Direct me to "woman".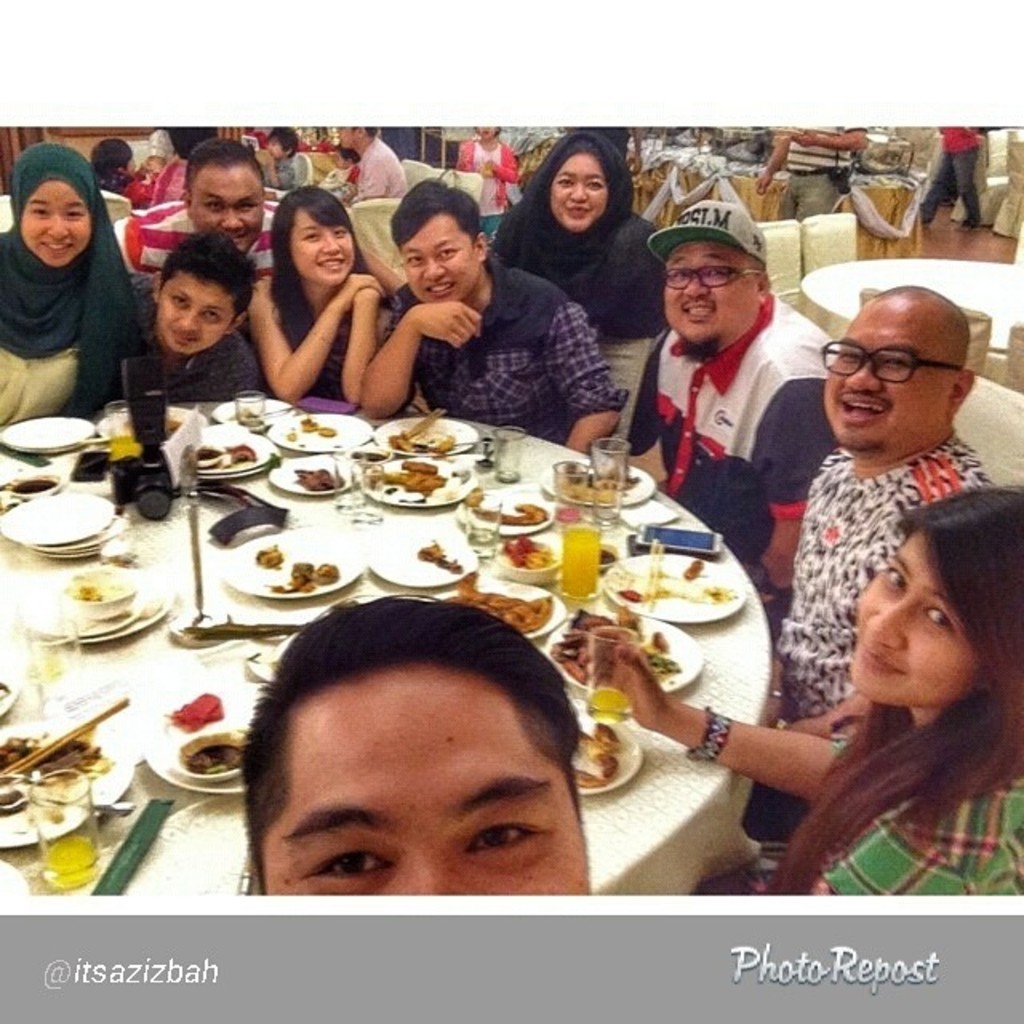
Direction: 584,485,1022,898.
